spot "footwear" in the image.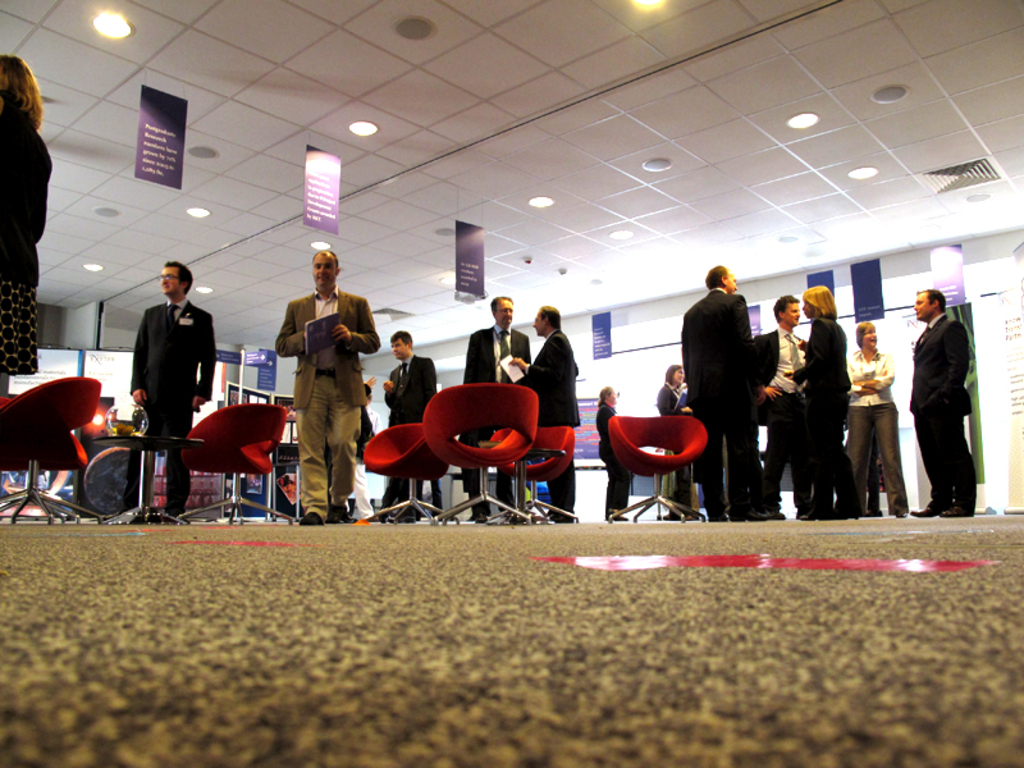
"footwear" found at locate(794, 509, 822, 527).
